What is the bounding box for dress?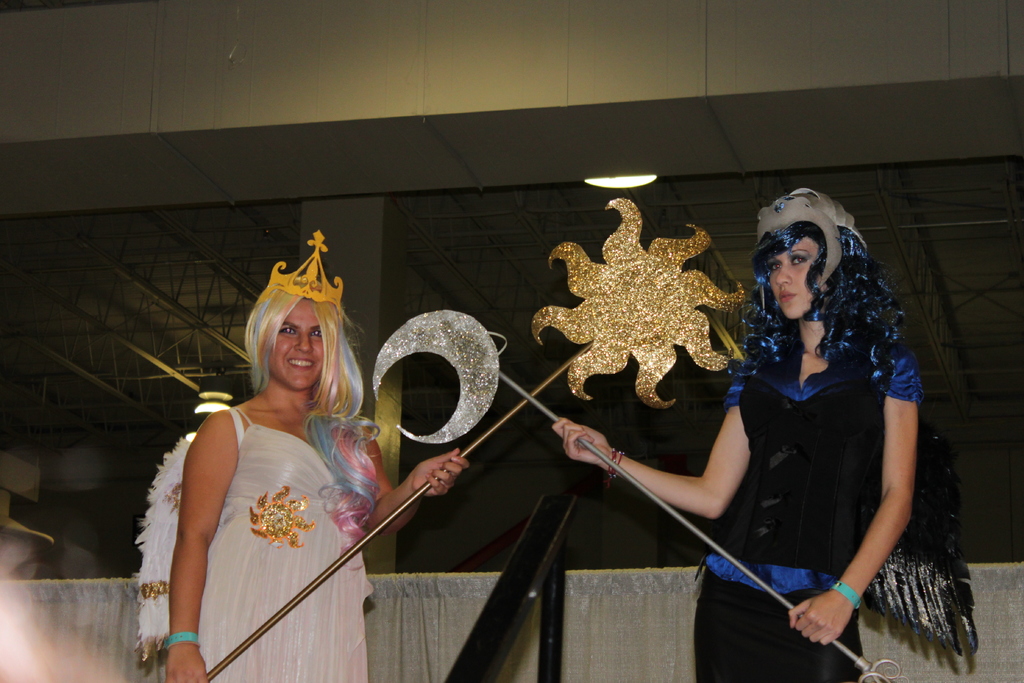
x1=196 y1=407 x2=372 y2=682.
